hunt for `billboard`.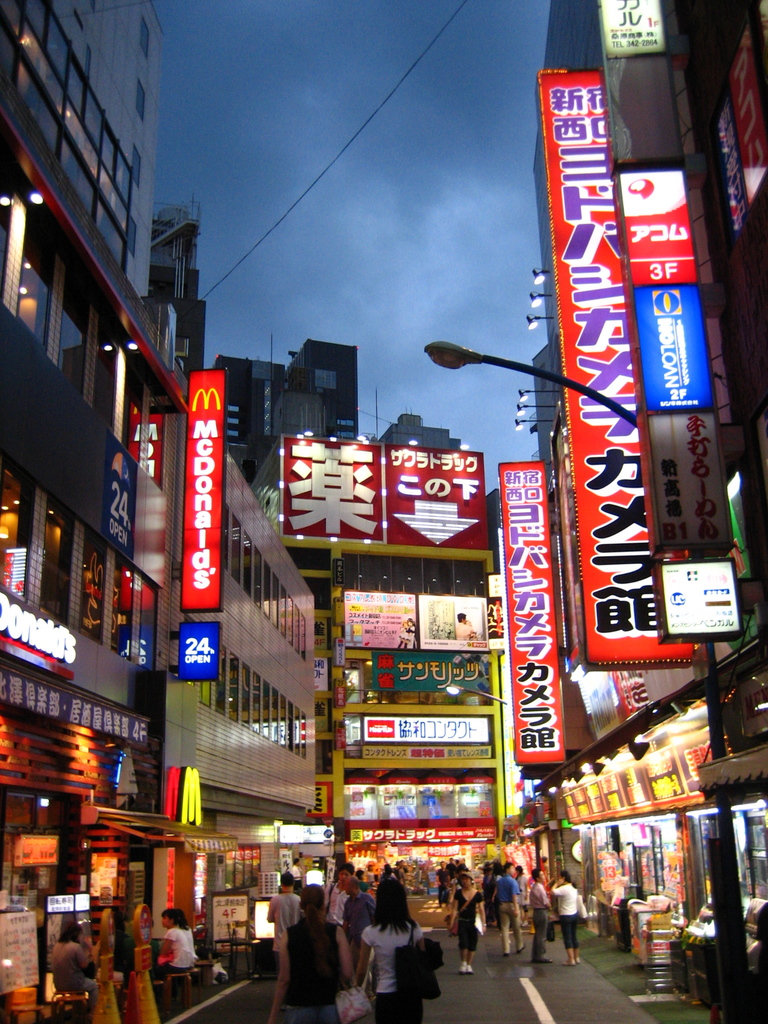
Hunted down at locate(168, 619, 219, 671).
